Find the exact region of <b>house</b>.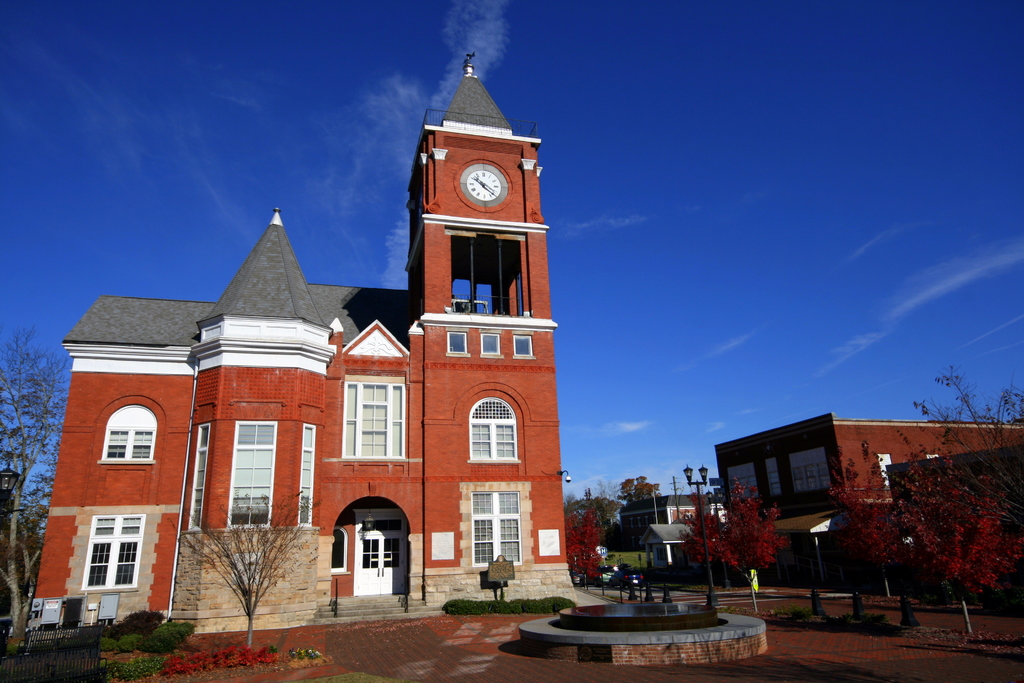
Exact region: {"x1": 637, "y1": 518, "x2": 701, "y2": 573}.
